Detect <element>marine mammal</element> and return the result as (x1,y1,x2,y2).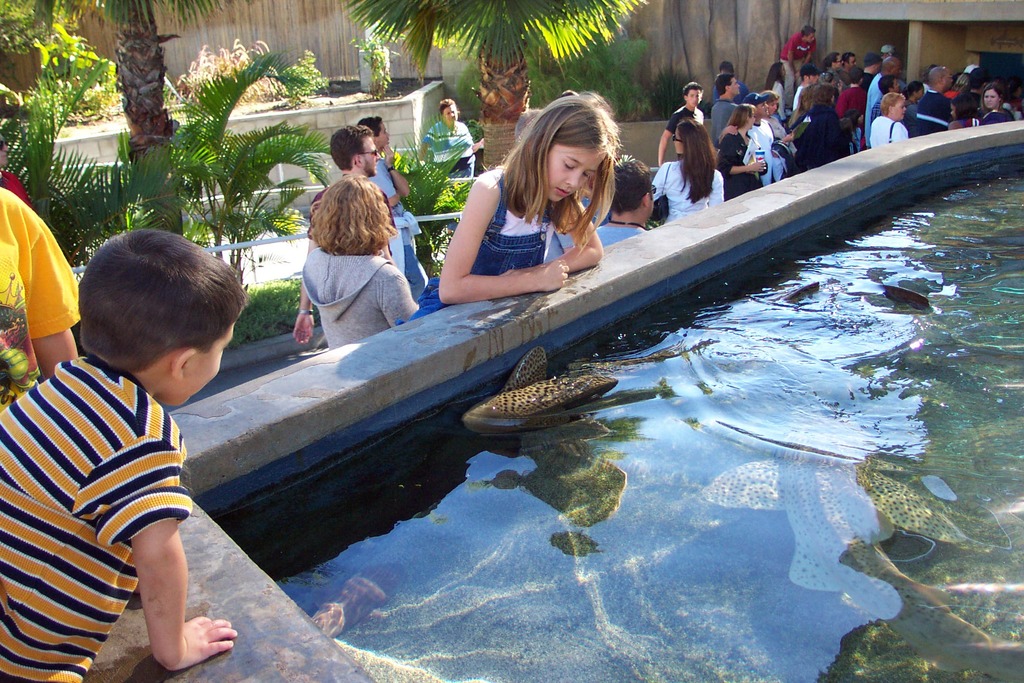
(464,347,614,429).
